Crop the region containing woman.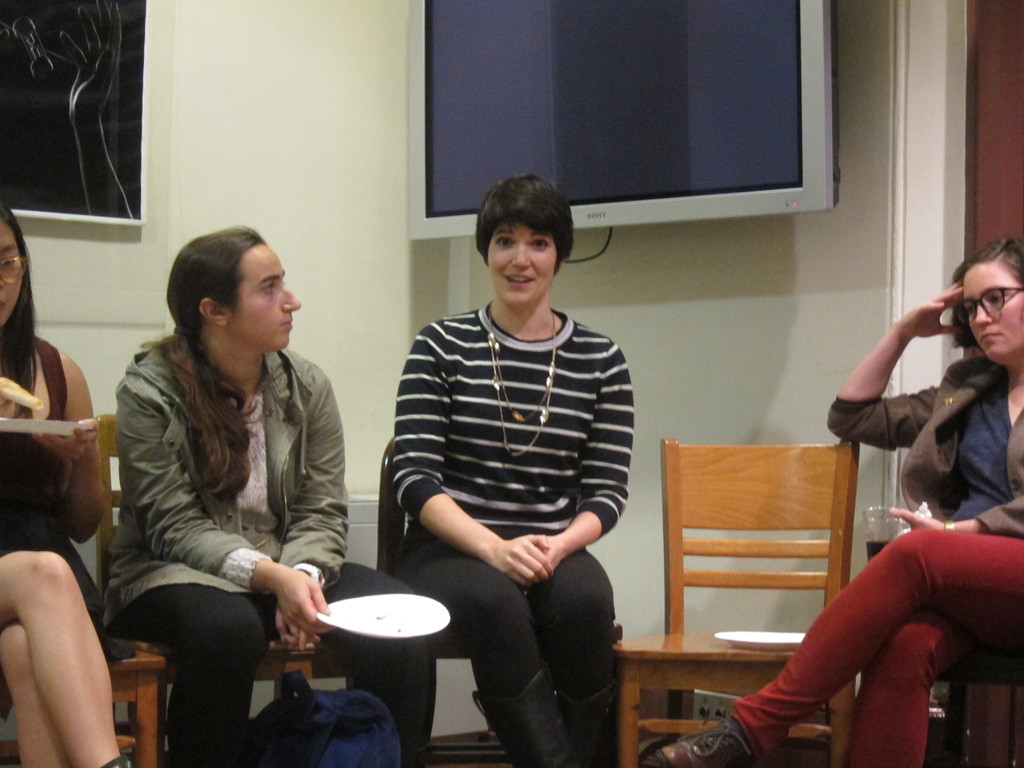
Crop region: <box>0,199,134,767</box>.
